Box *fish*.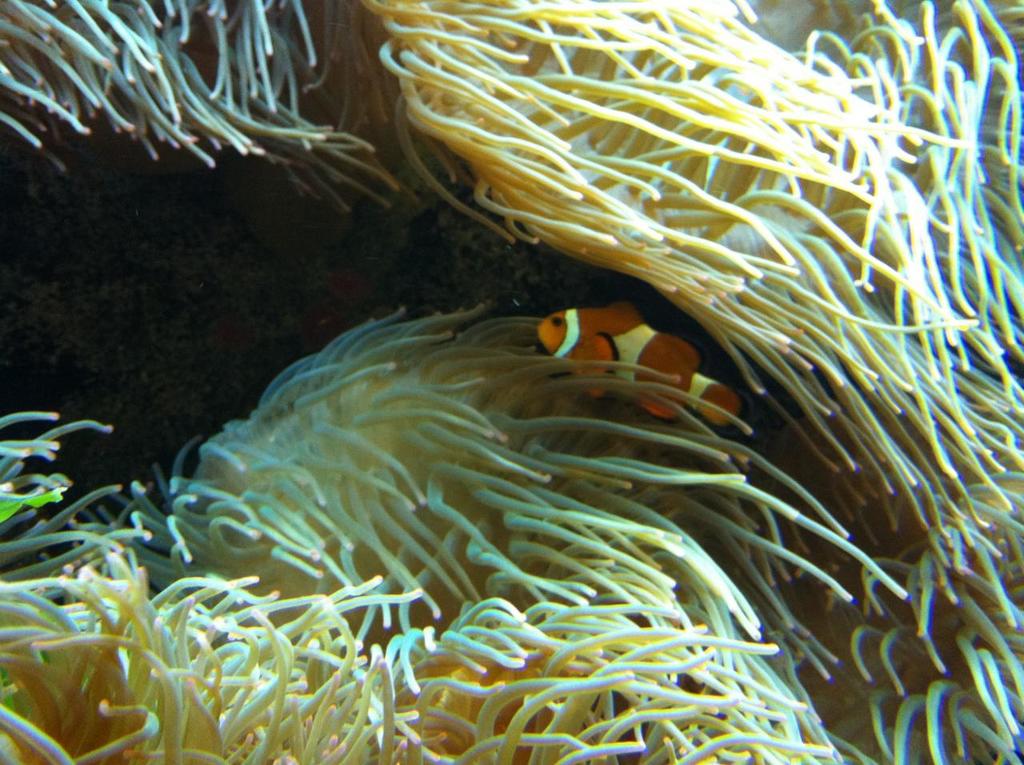
select_region(534, 302, 741, 427).
